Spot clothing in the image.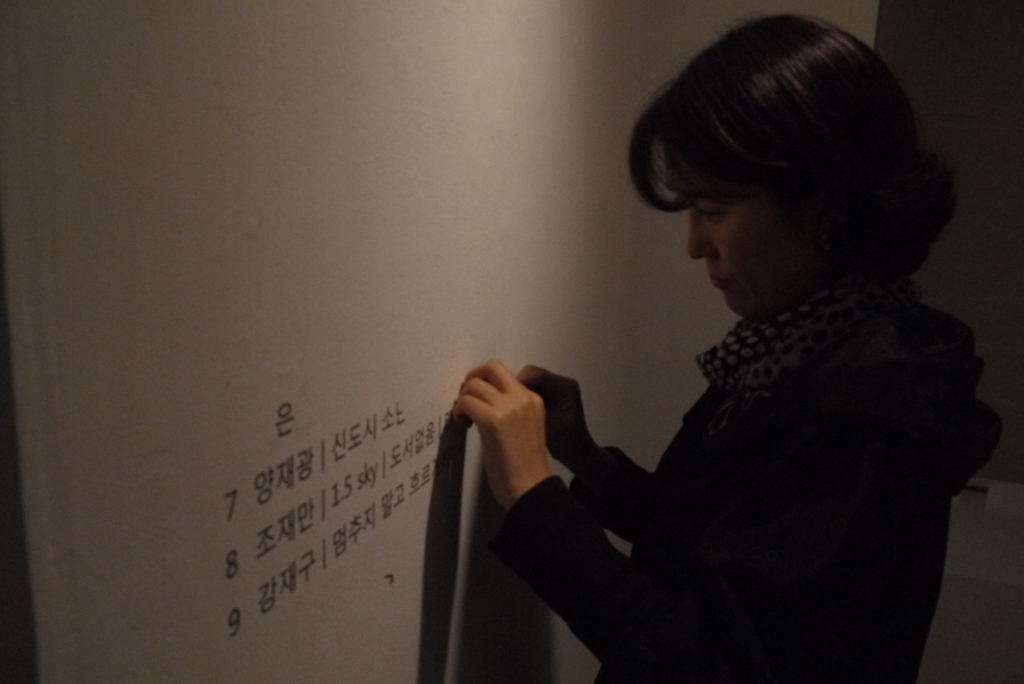
clothing found at box=[485, 266, 1011, 683].
